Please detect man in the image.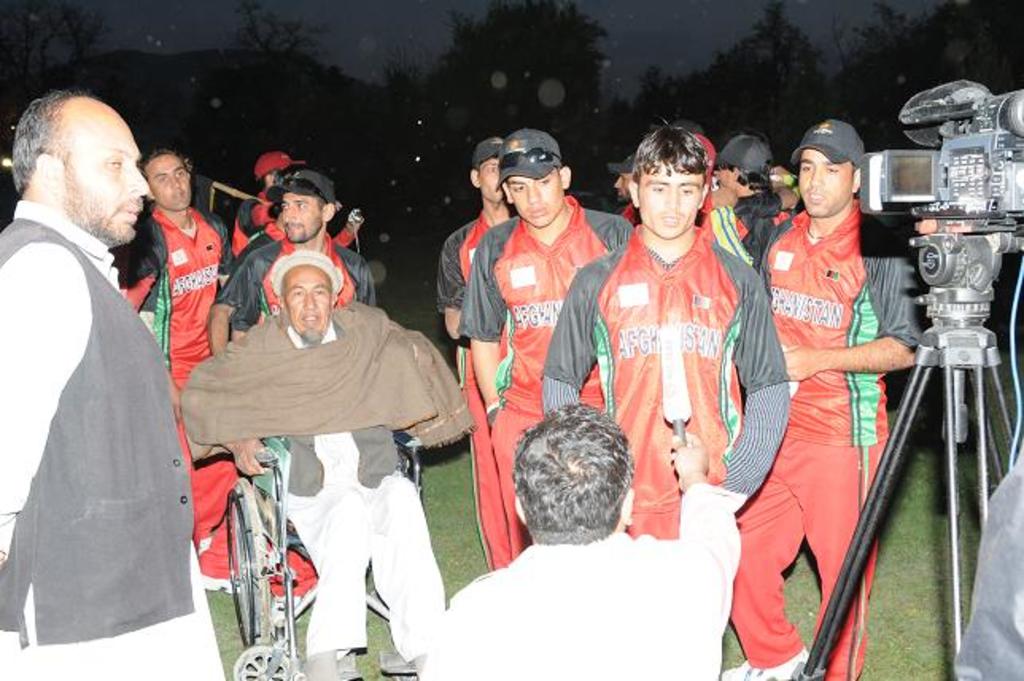
[x1=714, y1=132, x2=792, y2=270].
